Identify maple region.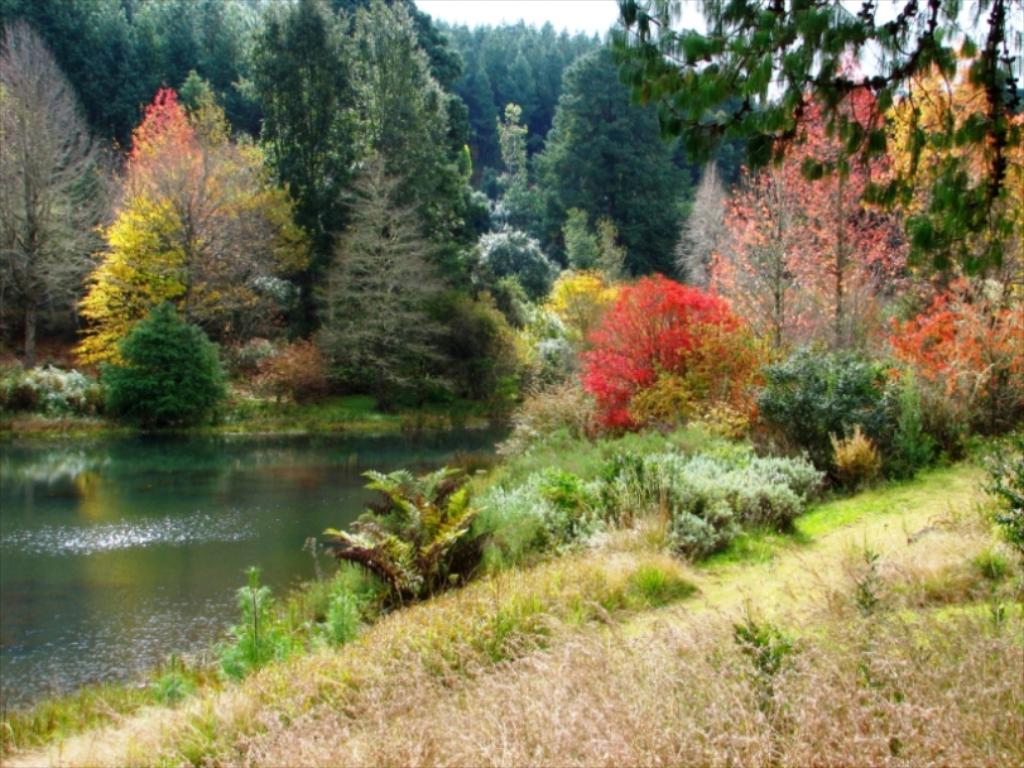
Region: [542, 205, 653, 301].
